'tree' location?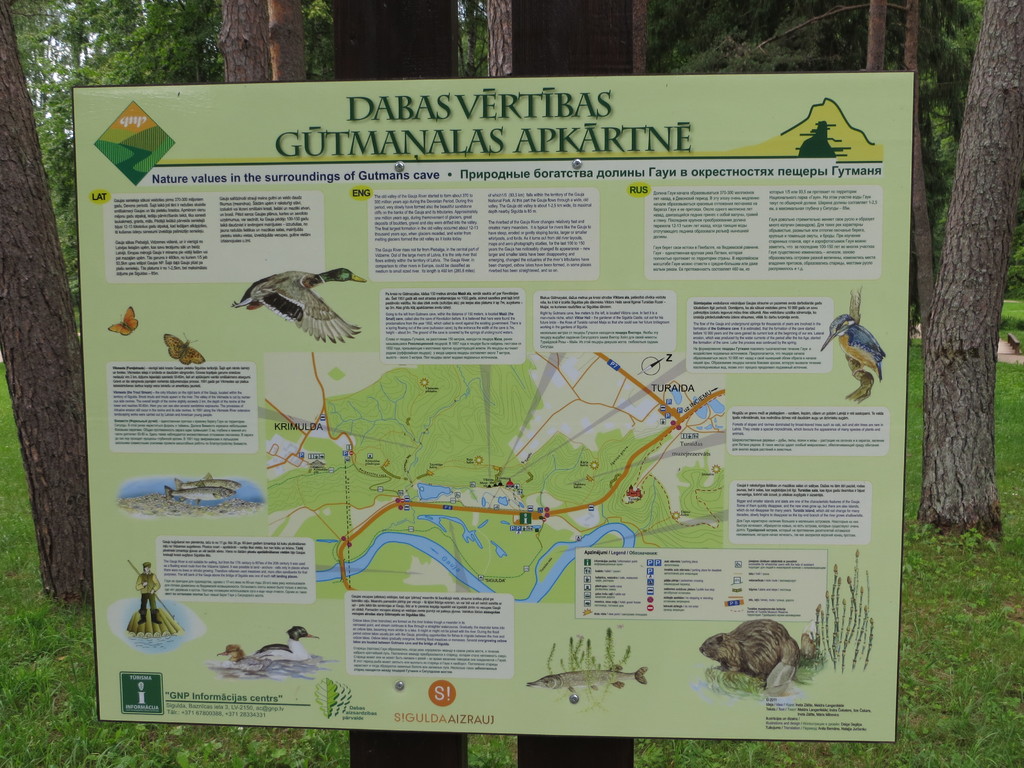
(927, 65, 1023, 494)
